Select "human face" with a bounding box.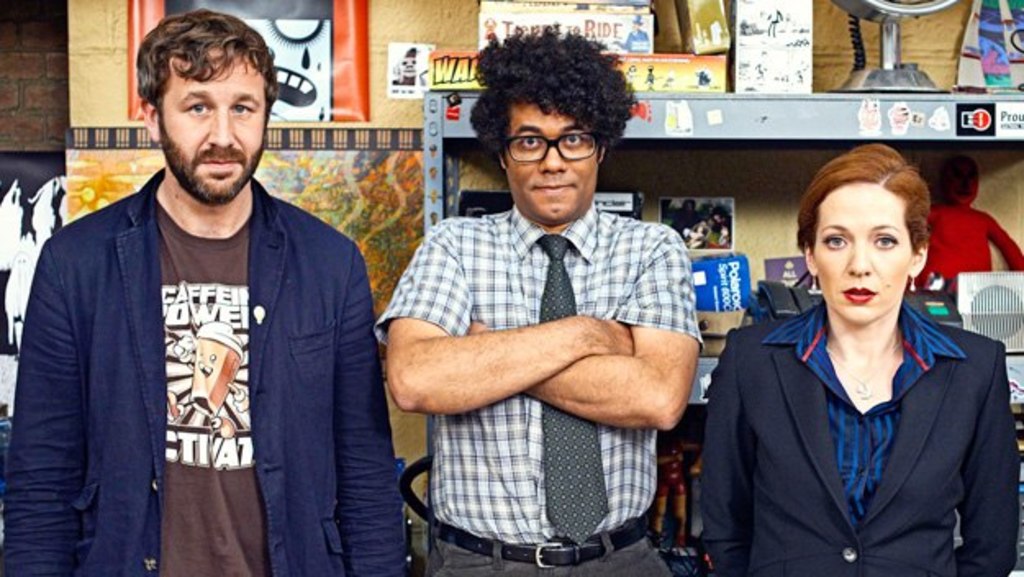
l=510, t=95, r=601, b=221.
